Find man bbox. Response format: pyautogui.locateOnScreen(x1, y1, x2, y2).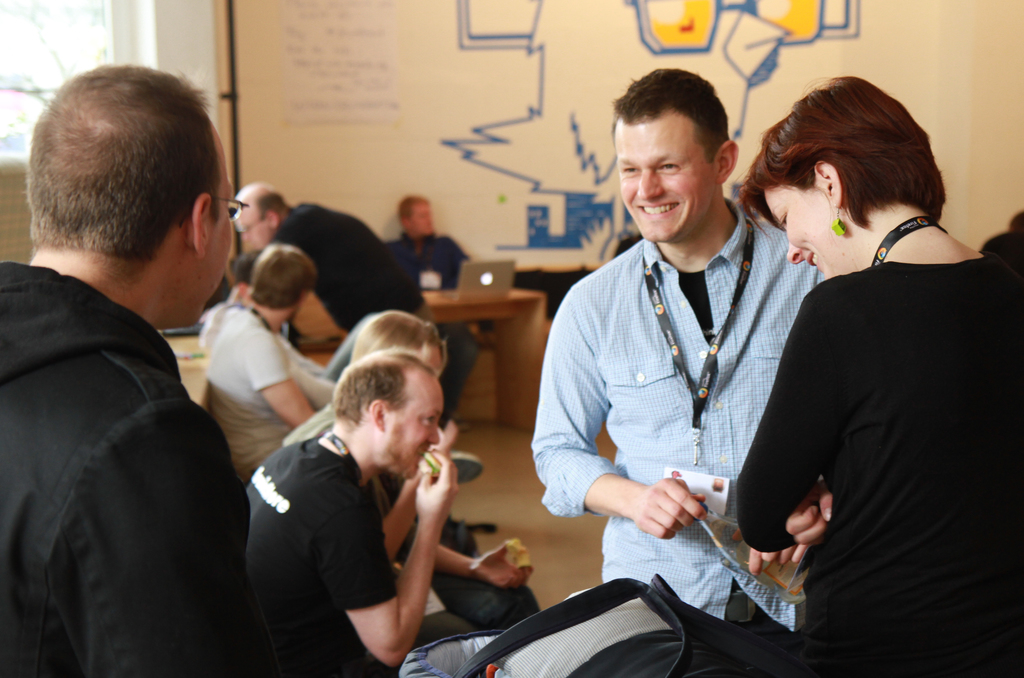
pyautogui.locateOnScreen(248, 345, 500, 677).
